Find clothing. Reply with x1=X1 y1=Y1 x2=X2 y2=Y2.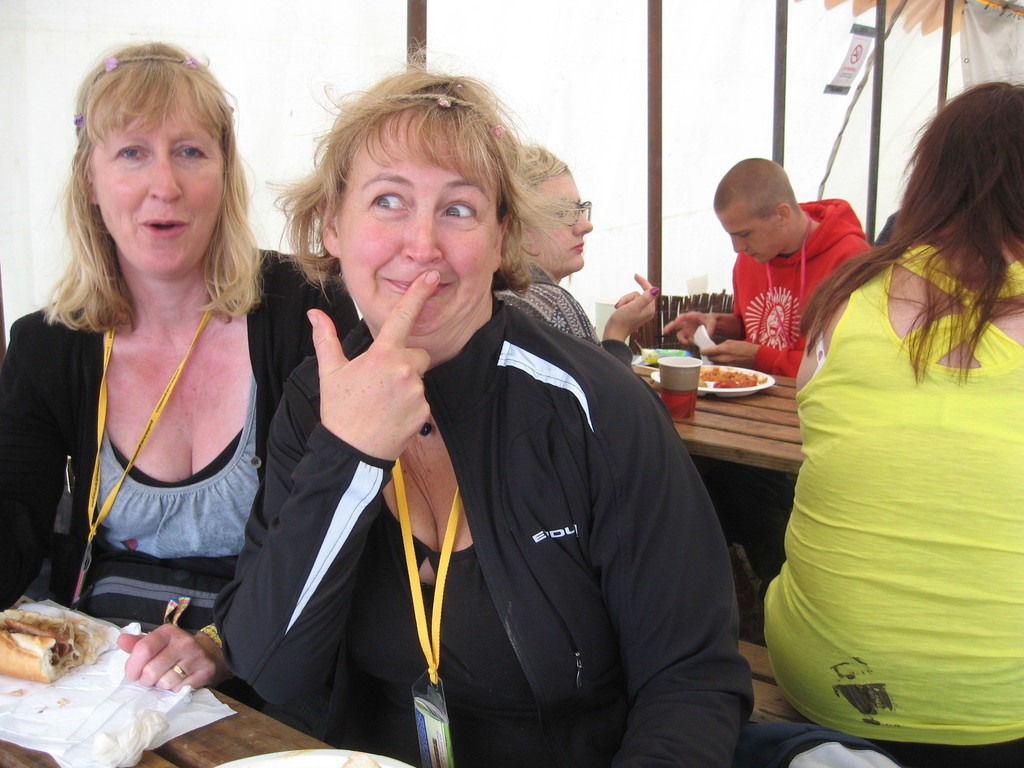
x1=726 y1=197 x2=876 y2=380.
